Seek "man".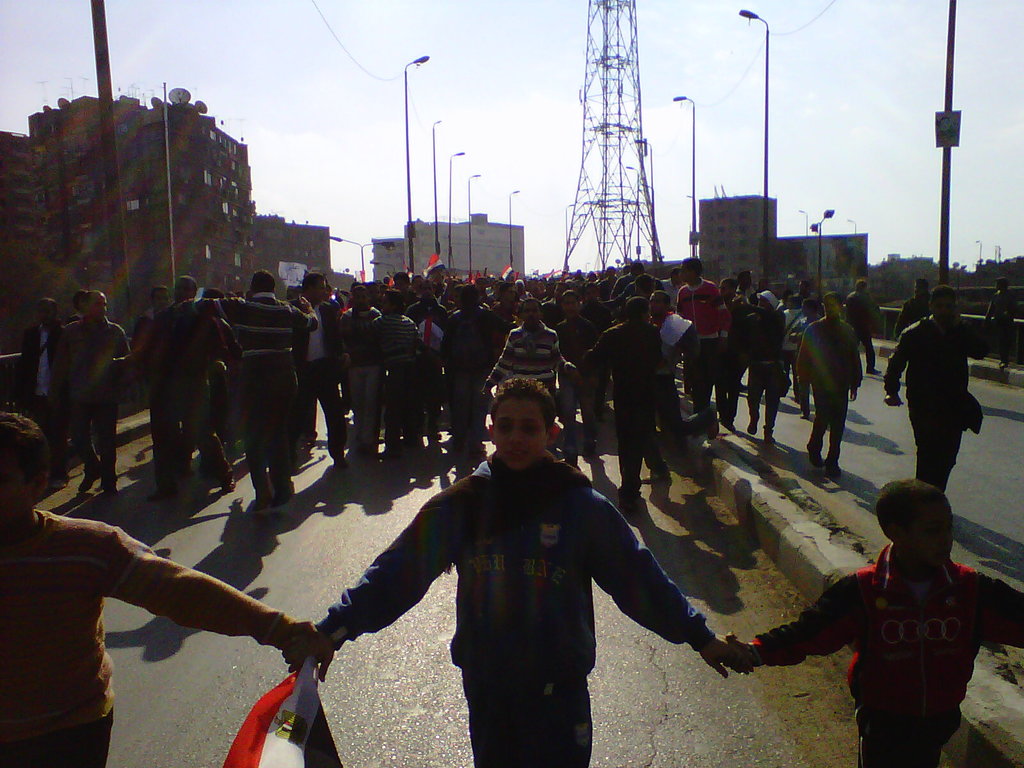
(579, 294, 675, 494).
